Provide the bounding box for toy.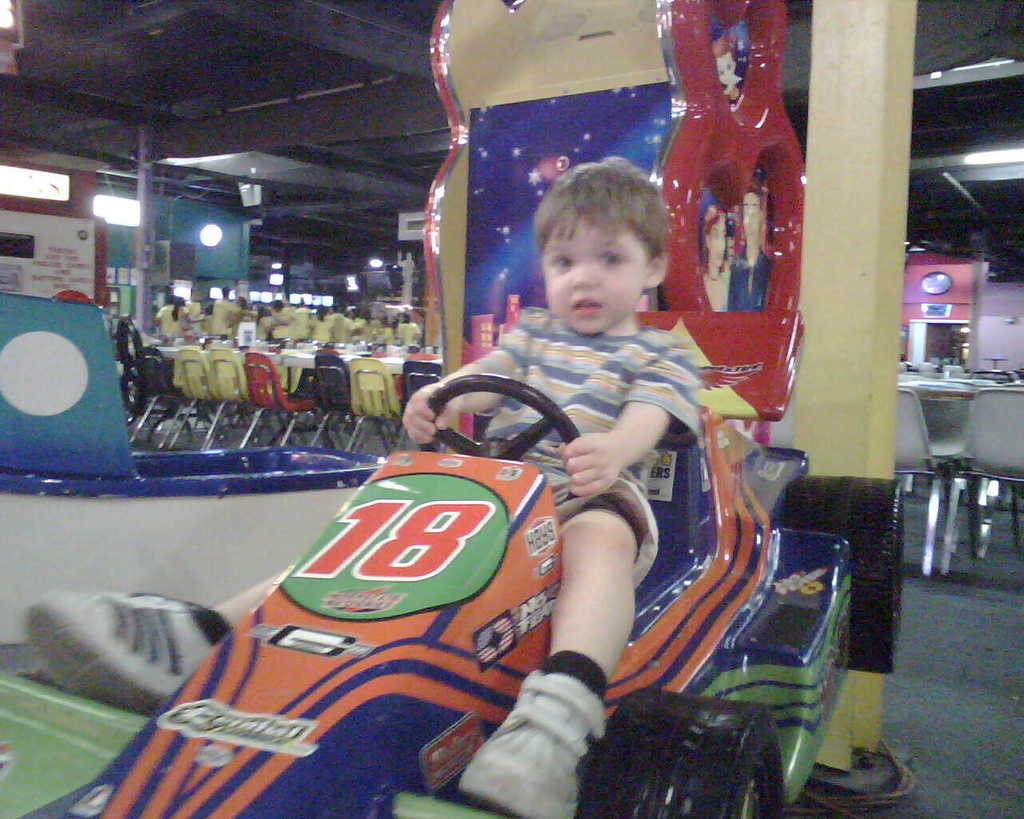
[0,358,862,818].
